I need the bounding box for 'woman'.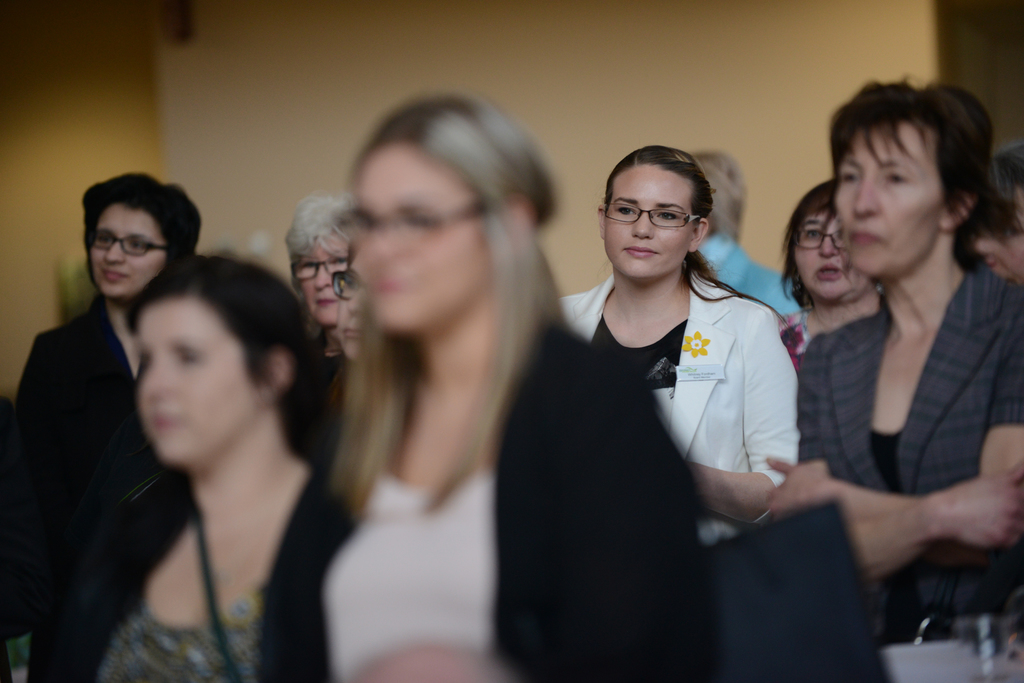
Here it is: rect(762, 76, 1023, 651).
